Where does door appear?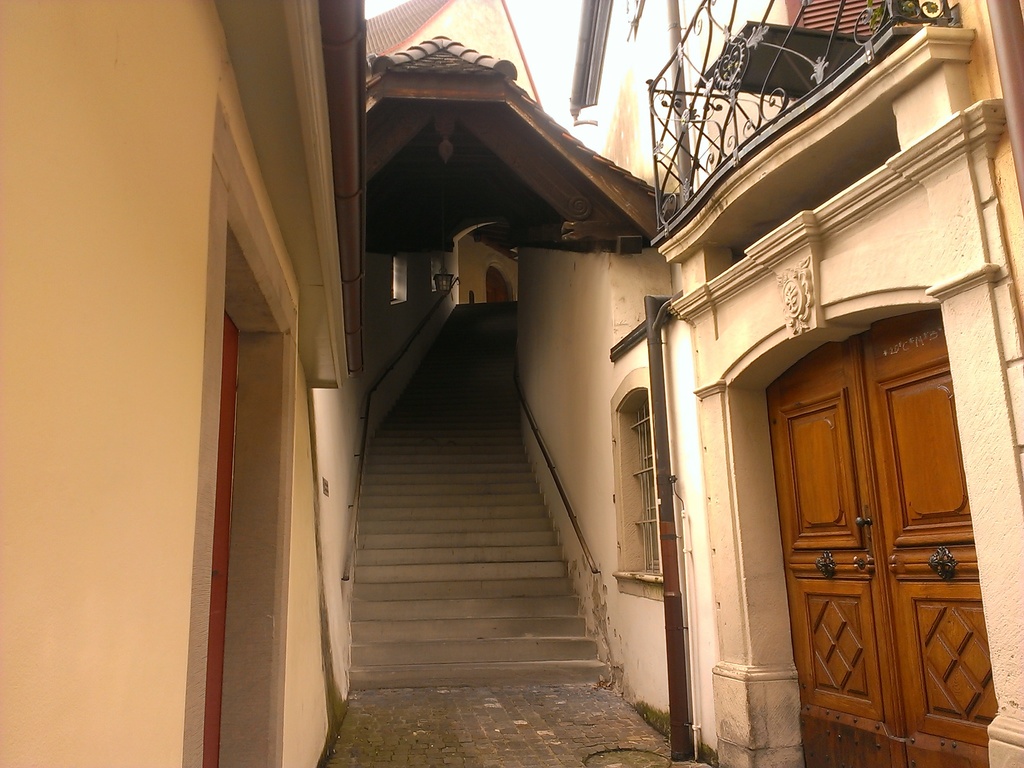
Appears at left=486, top=266, right=510, bottom=303.
